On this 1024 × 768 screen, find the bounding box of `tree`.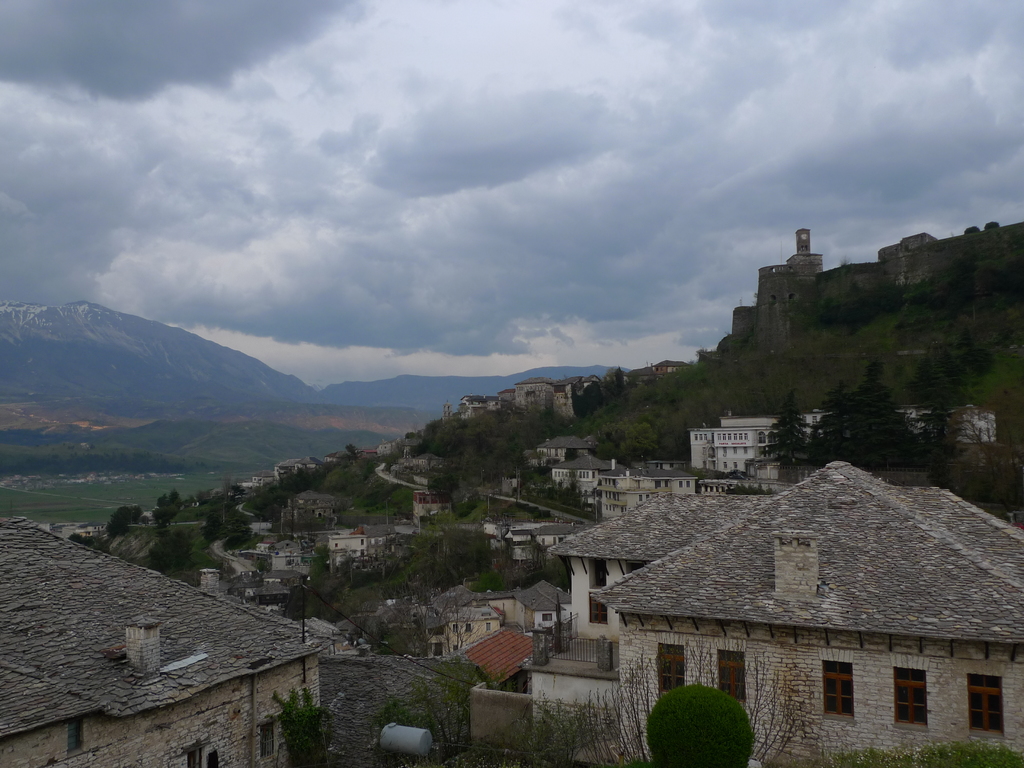
Bounding box: <box>908,342,968,447</box>.
